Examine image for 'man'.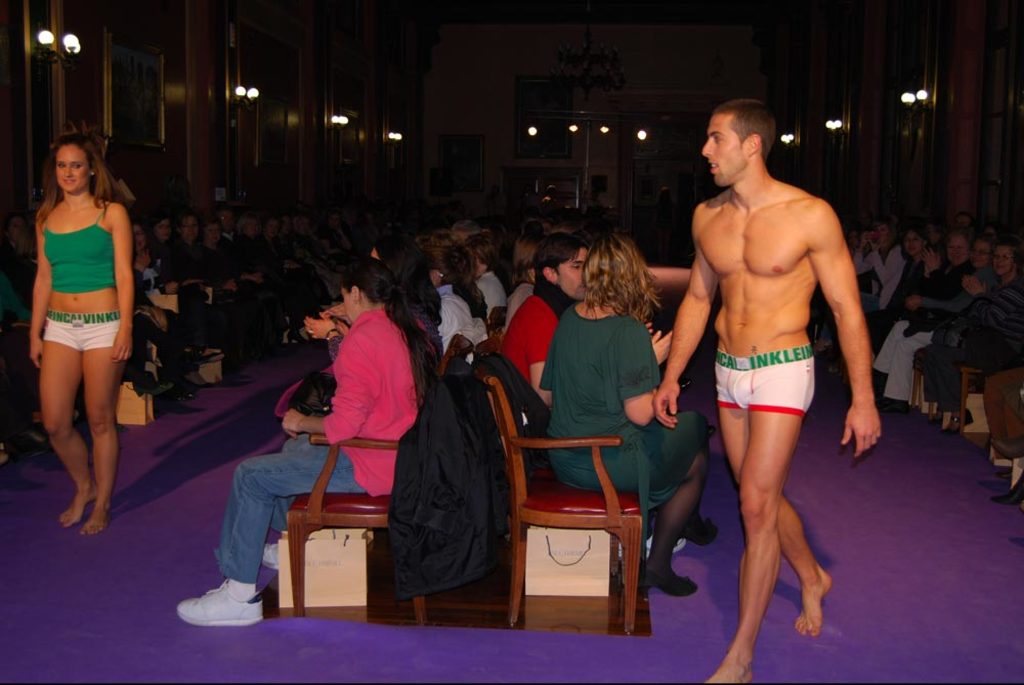
Examination result: locate(658, 84, 869, 684).
